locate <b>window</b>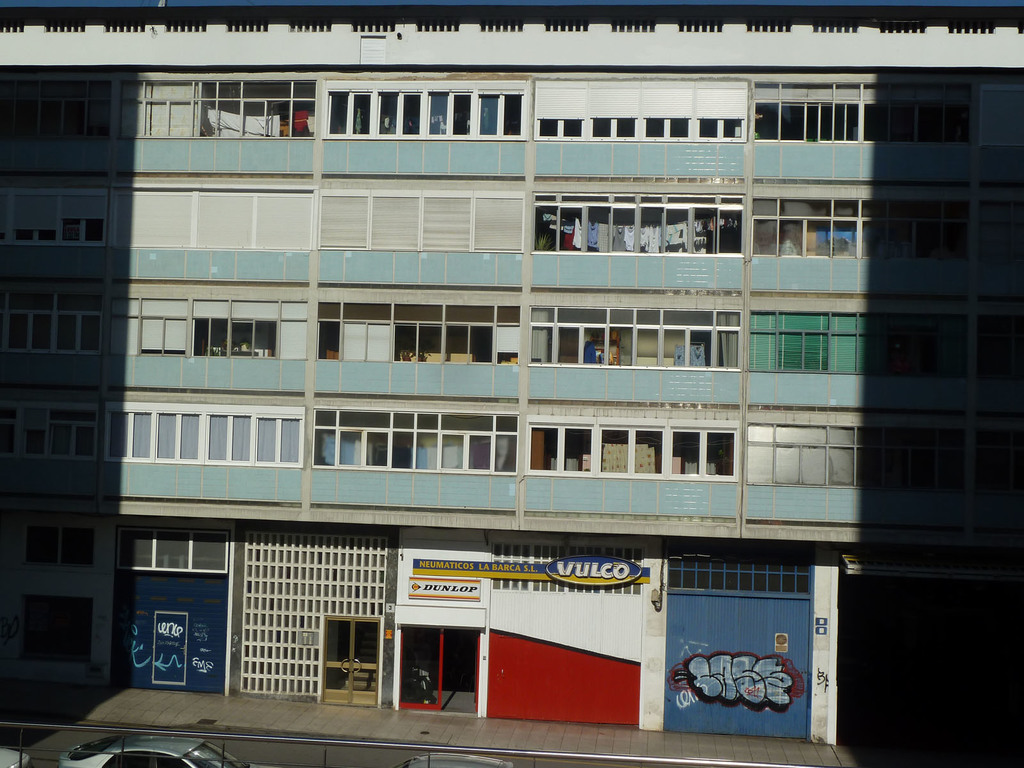
l=111, t=300, r=309, b=353
